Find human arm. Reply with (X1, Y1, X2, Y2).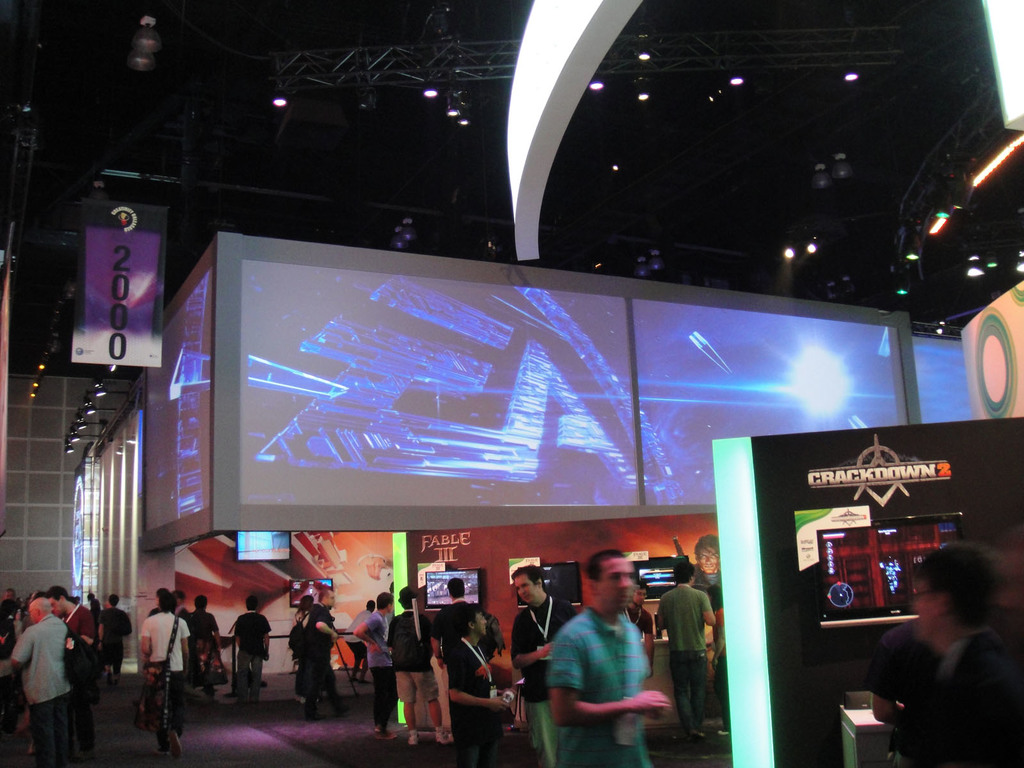
(550, 635, 670, 720).
